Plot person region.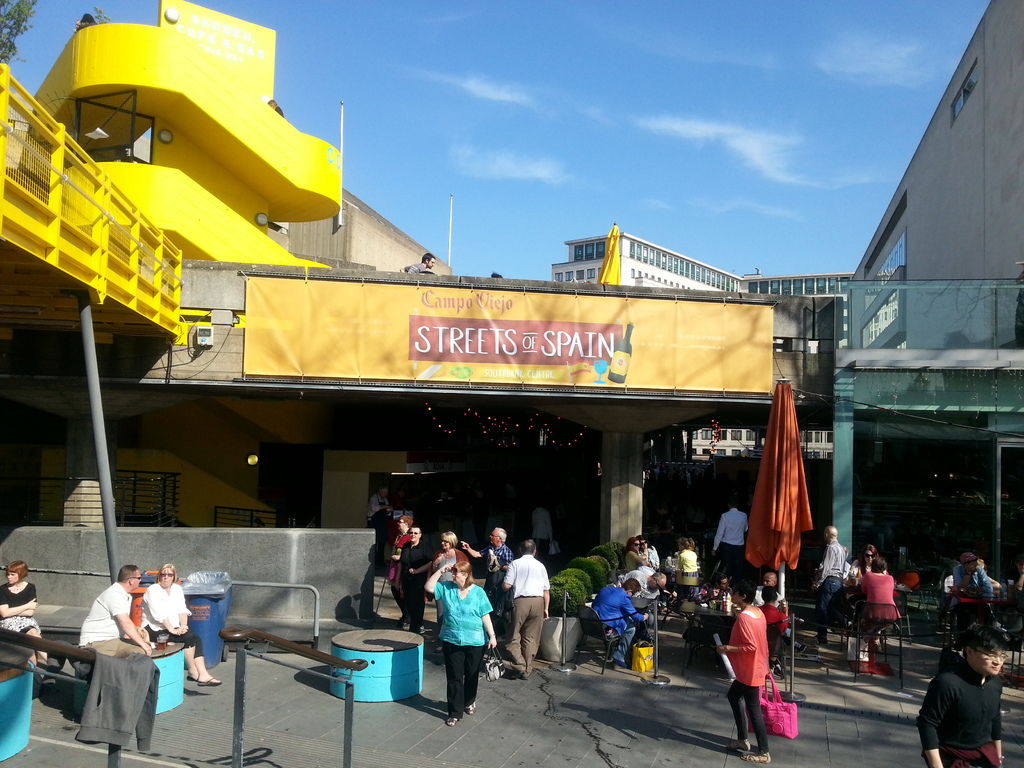
Plotted at [x1=636, y1=536, x2=660, y2=565].
